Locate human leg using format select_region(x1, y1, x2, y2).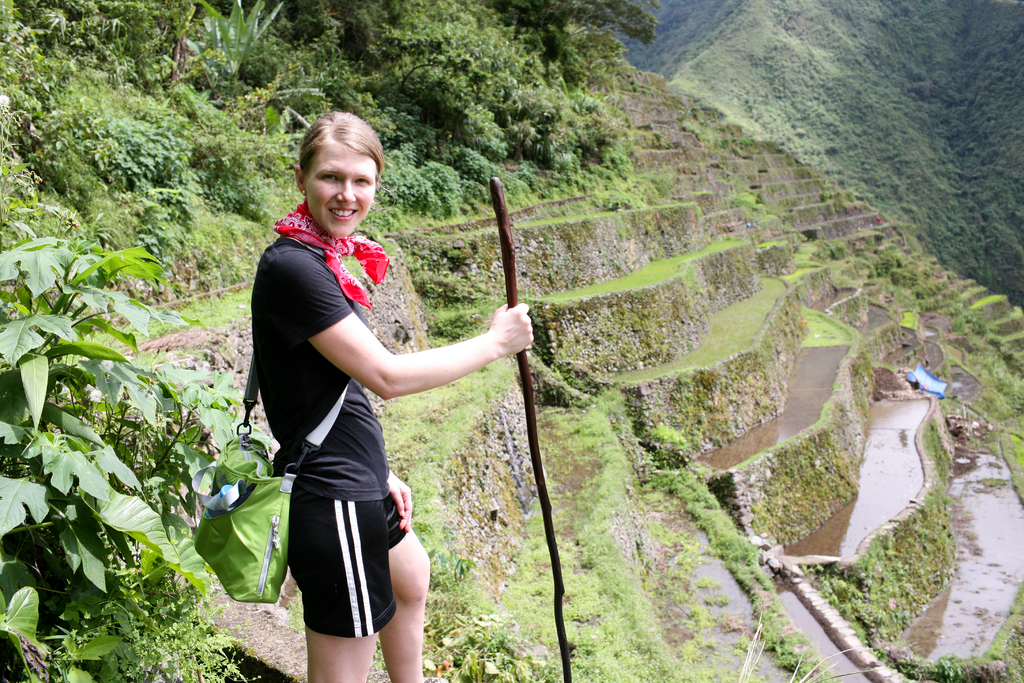
select_region(376, 452, 431, 682).
